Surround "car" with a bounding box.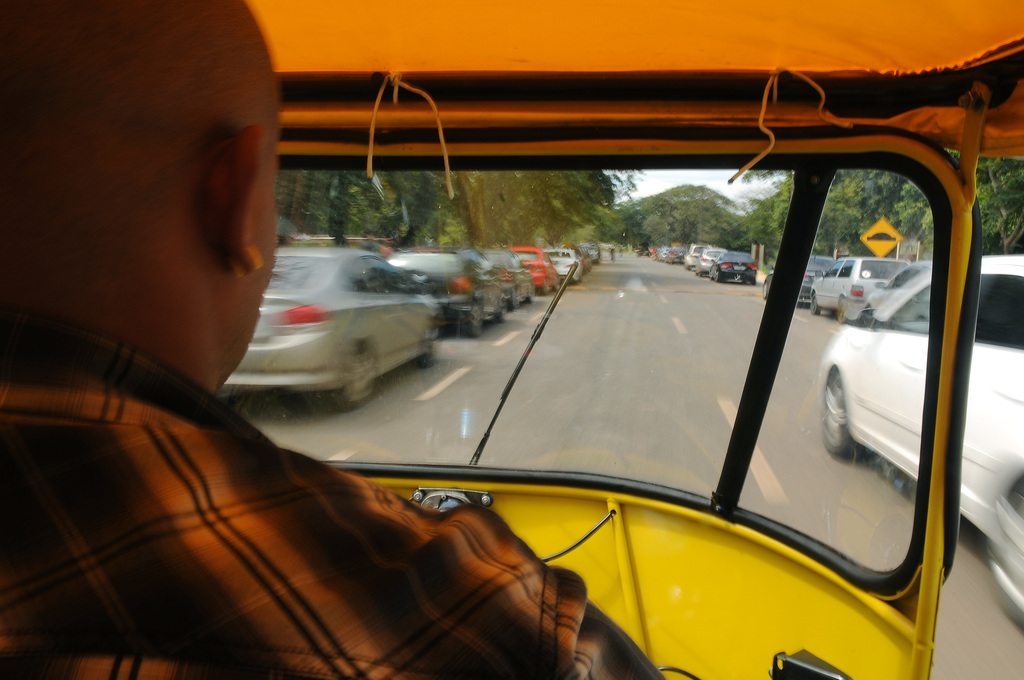
<box>218,250,488,398</box>.
